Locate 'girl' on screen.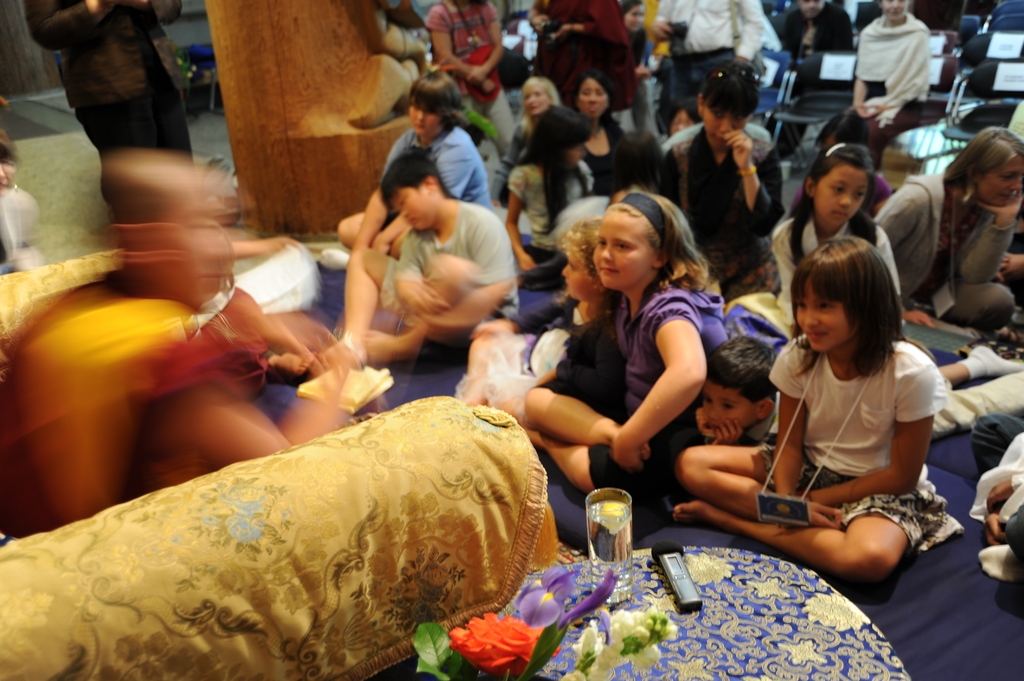
On screen at (left=723, top=143, right=898, bottom=348).
